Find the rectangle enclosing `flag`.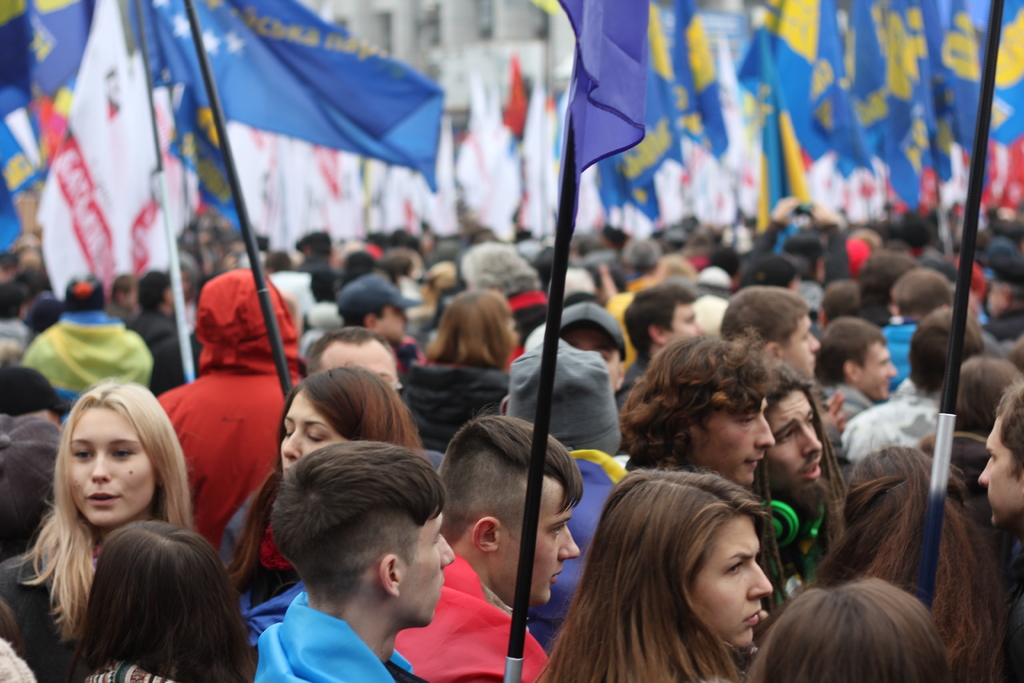
675/5/730/160.
